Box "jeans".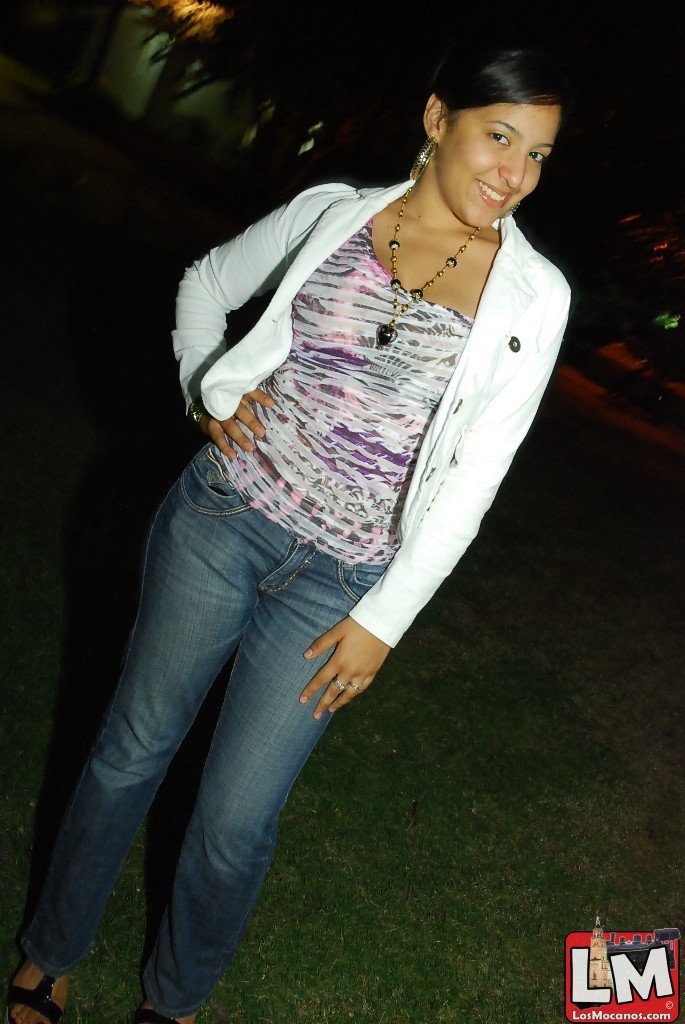
region(33, 458, 403, 1023).
